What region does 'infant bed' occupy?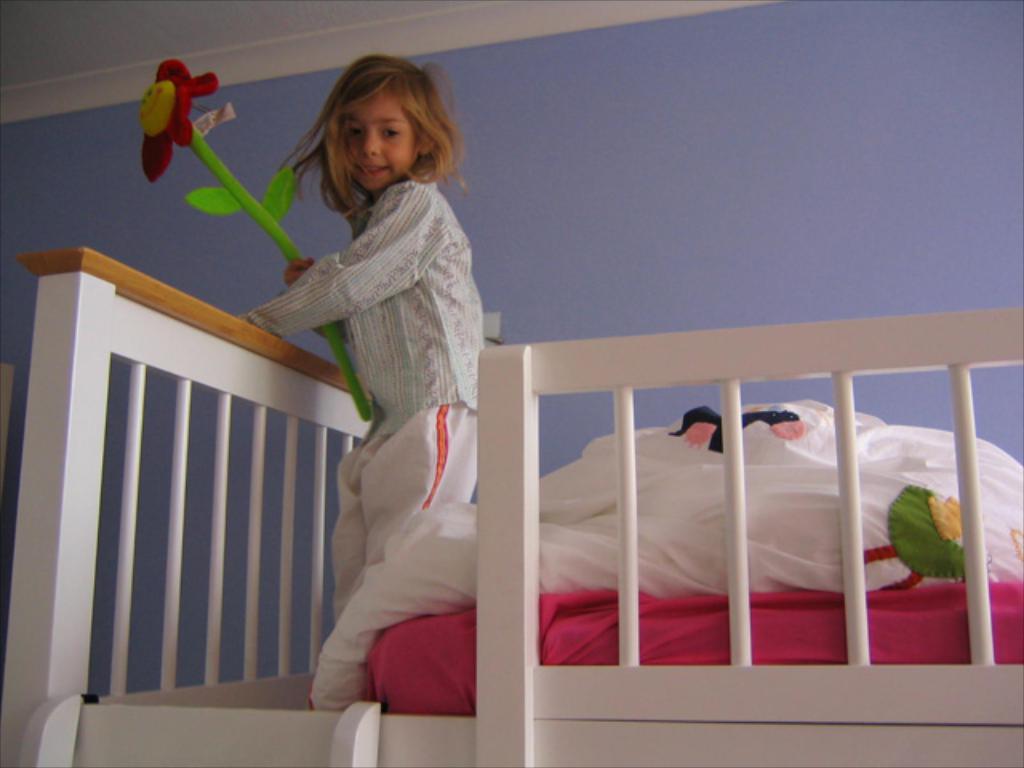
[0,245,1022,766].
